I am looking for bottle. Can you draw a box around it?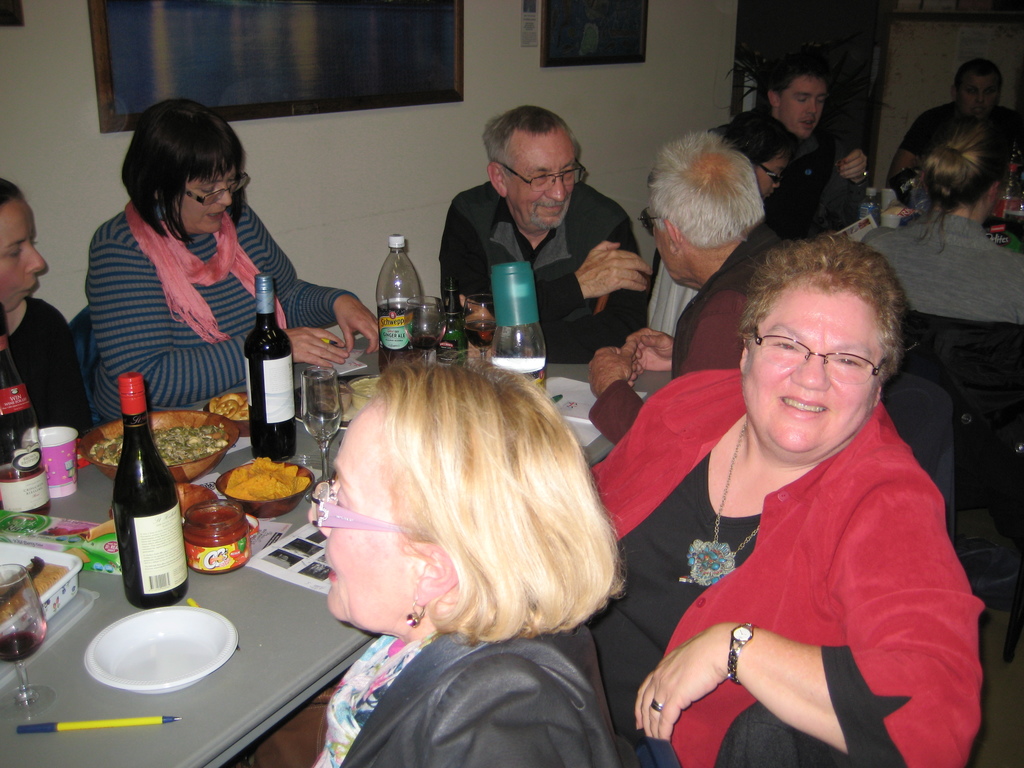
Sure, the bounding box is (432, 278, 472, 372).
